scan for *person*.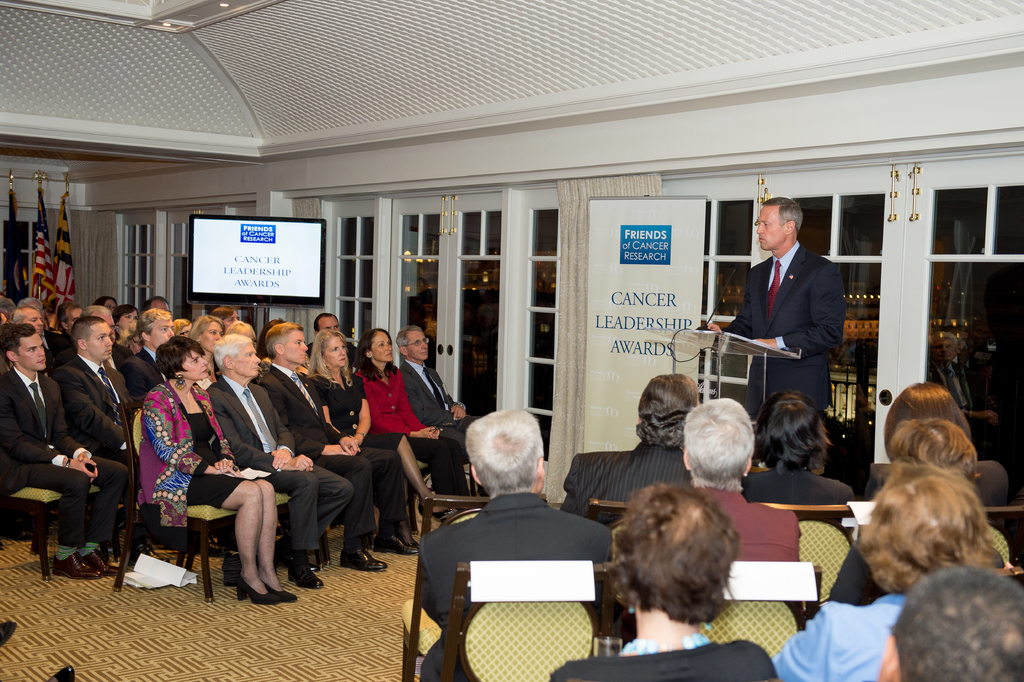
Scan result: [93, 296, 115, 315].
